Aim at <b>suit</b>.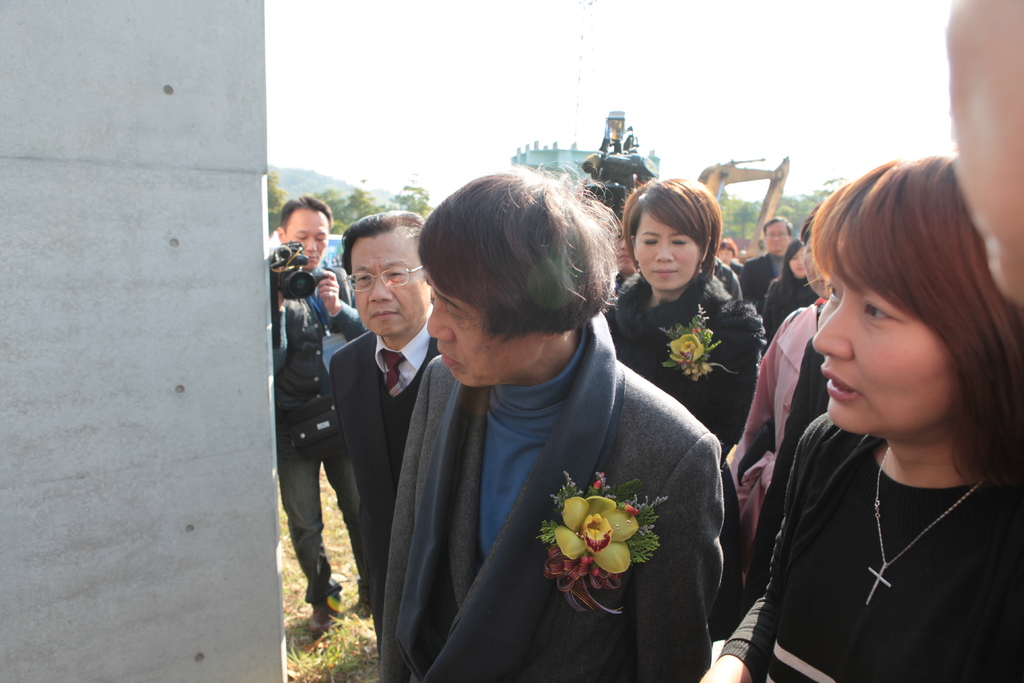
Aimed at rect(328, 302, 442, 641).
